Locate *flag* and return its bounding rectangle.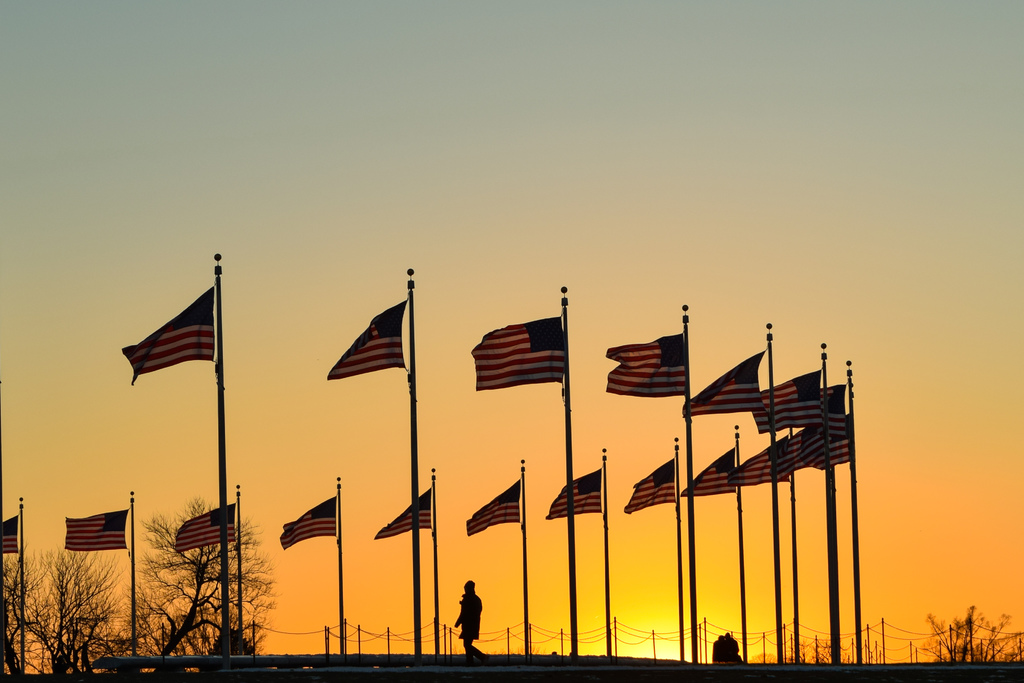
(747,365,826,439).
